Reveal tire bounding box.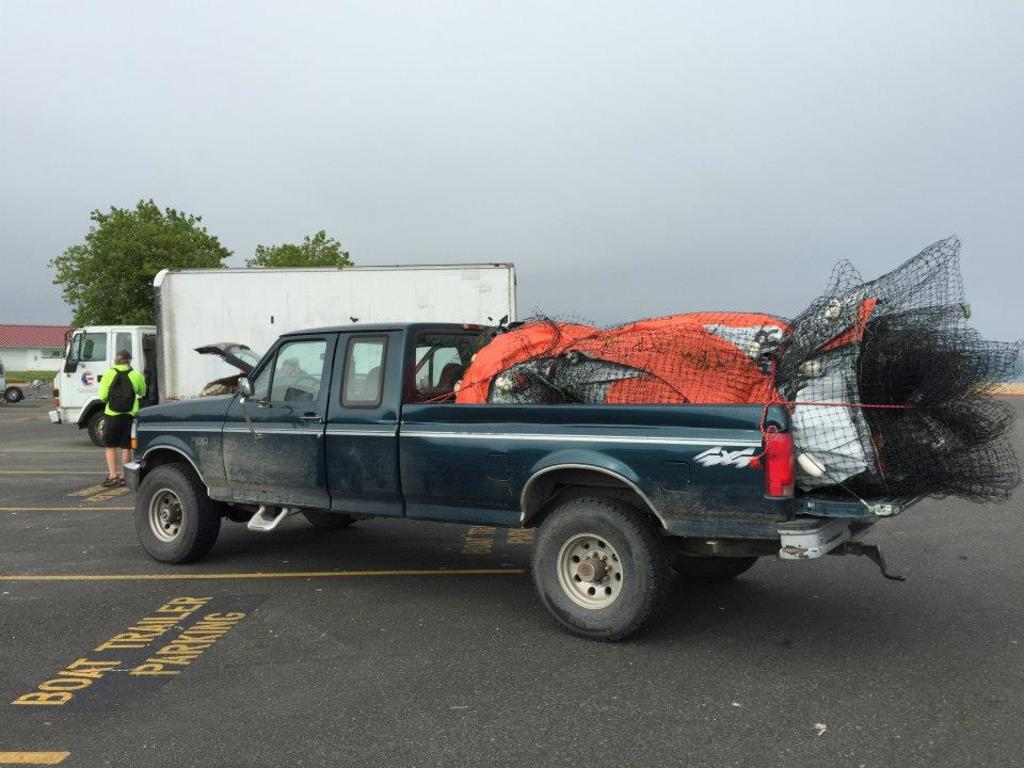
Revealed: bbox=[133, 462, 218, 566].
